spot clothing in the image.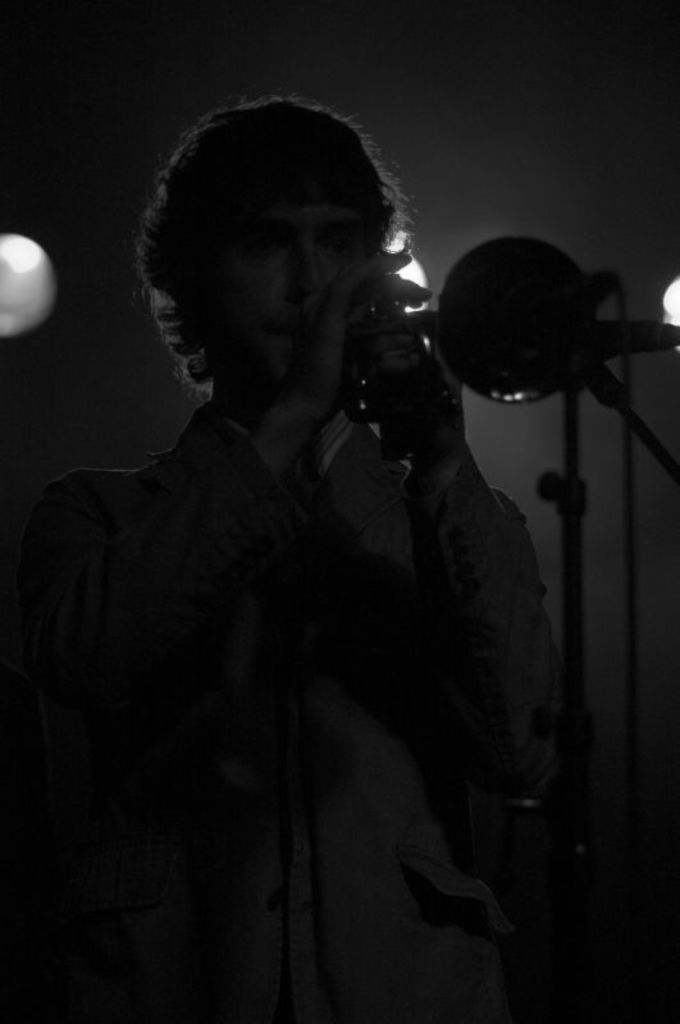
clothing found at 0,402,570,1023.
